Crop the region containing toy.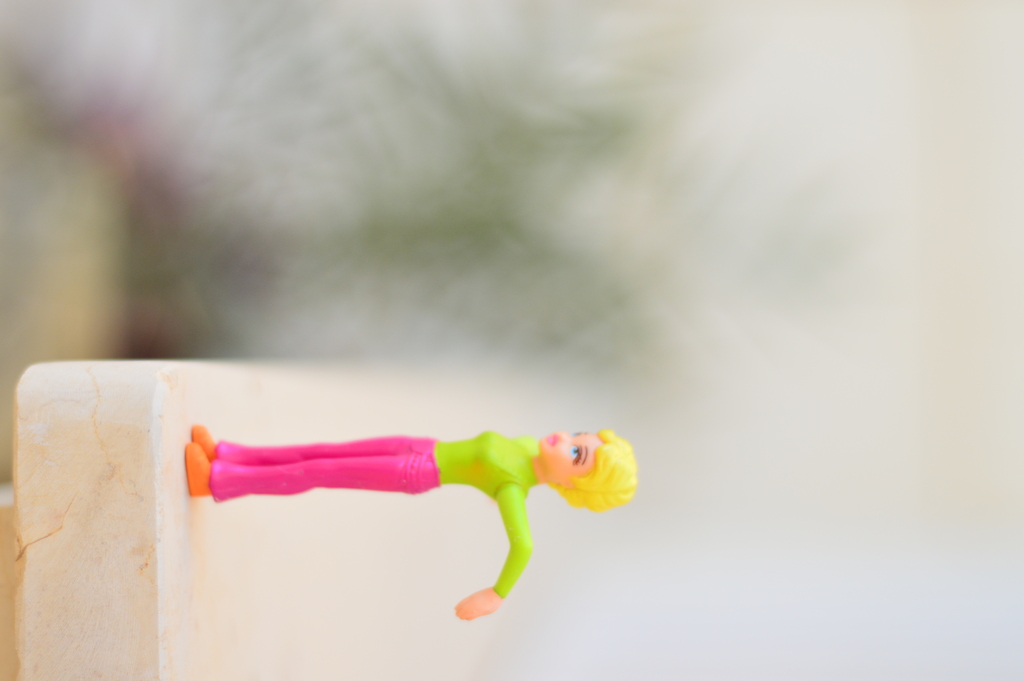
Crop region: 188:427:639:618.
